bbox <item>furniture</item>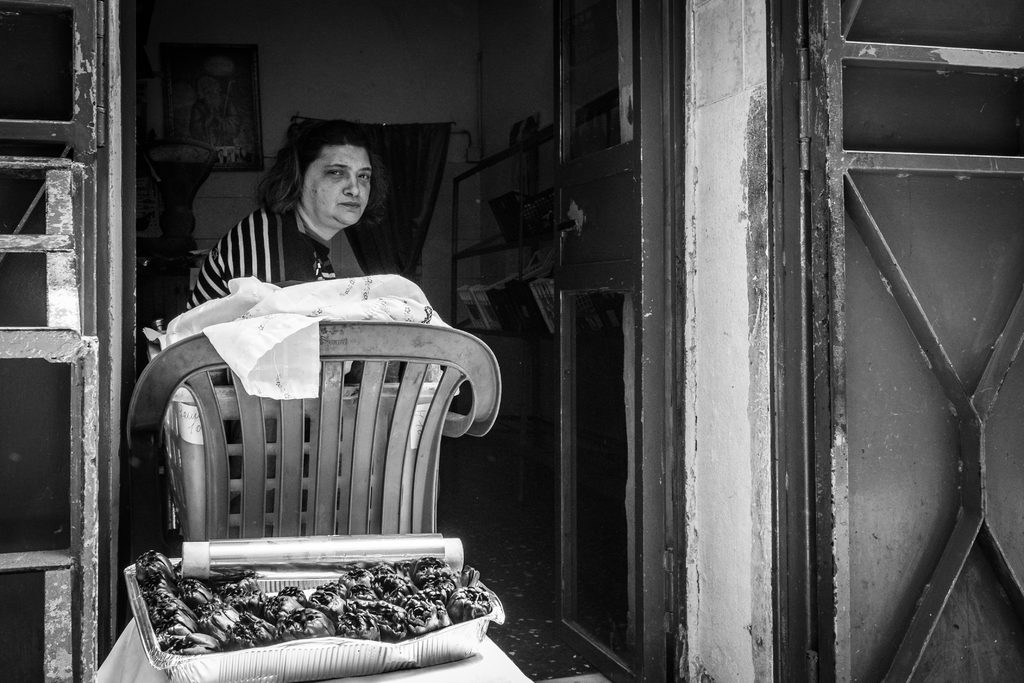
l=134, t=588, r=535, b=682
